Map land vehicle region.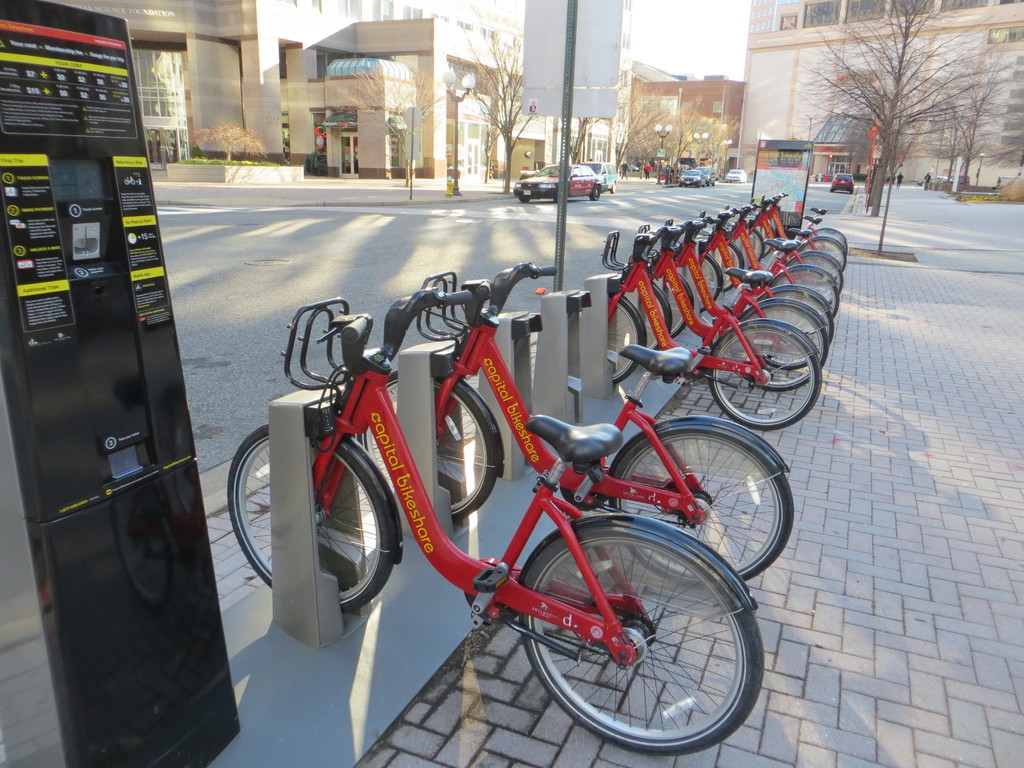
Mapped to box(831, 171, 856, 195).
